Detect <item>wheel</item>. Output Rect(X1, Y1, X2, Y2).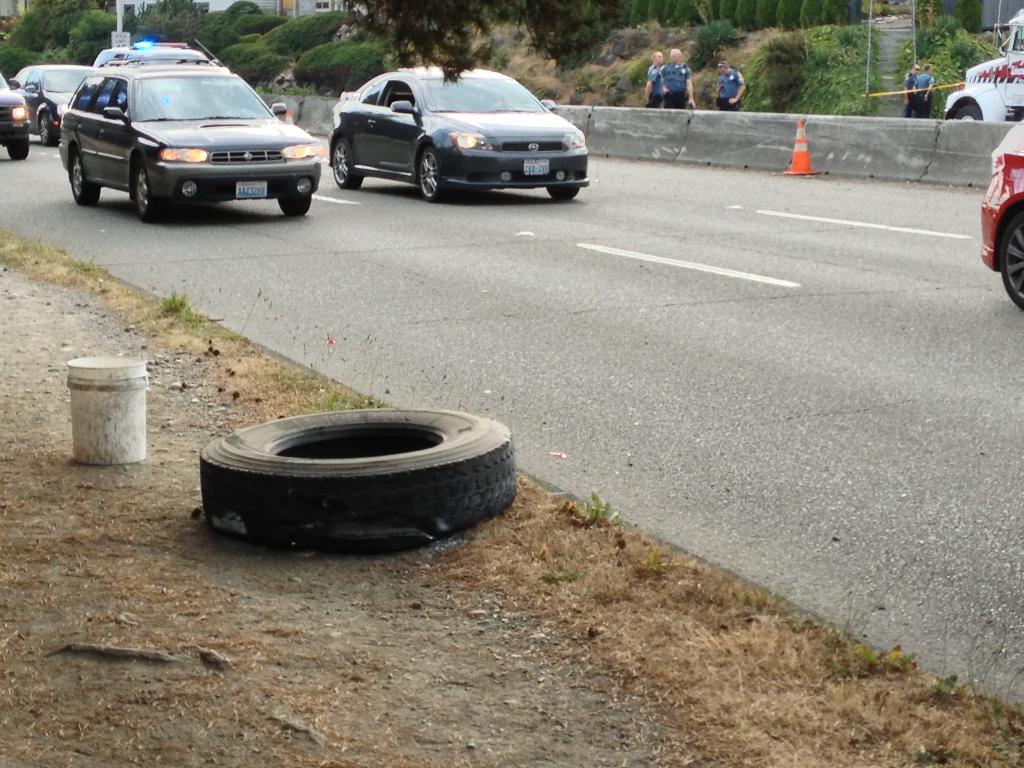
Rect(420, 149, 452, 202).
